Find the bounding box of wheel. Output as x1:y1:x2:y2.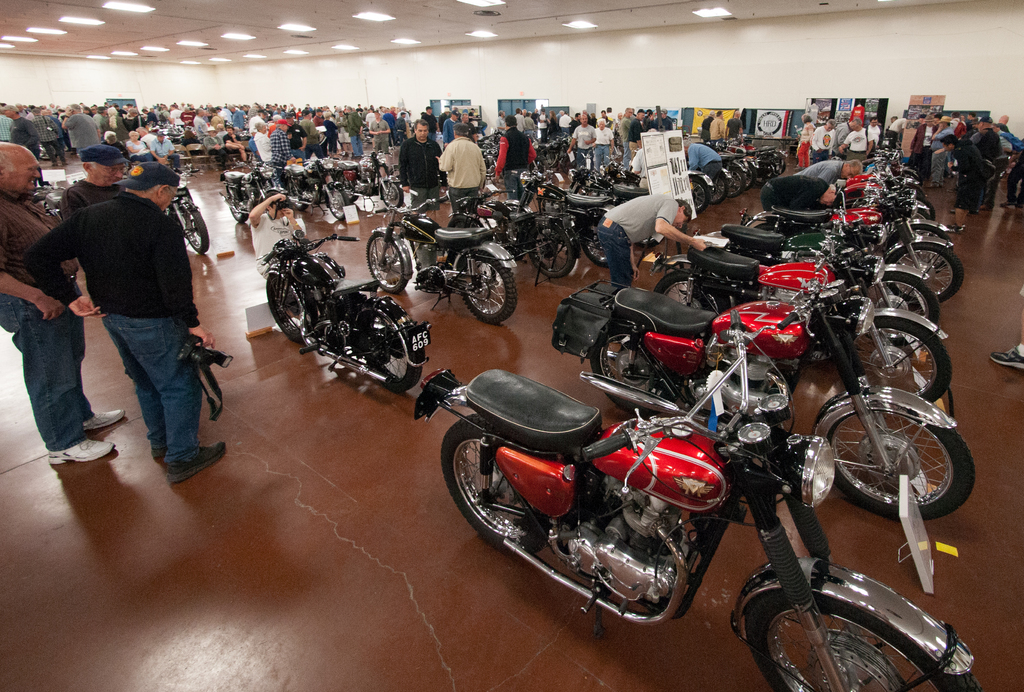
579:219:609:264.
